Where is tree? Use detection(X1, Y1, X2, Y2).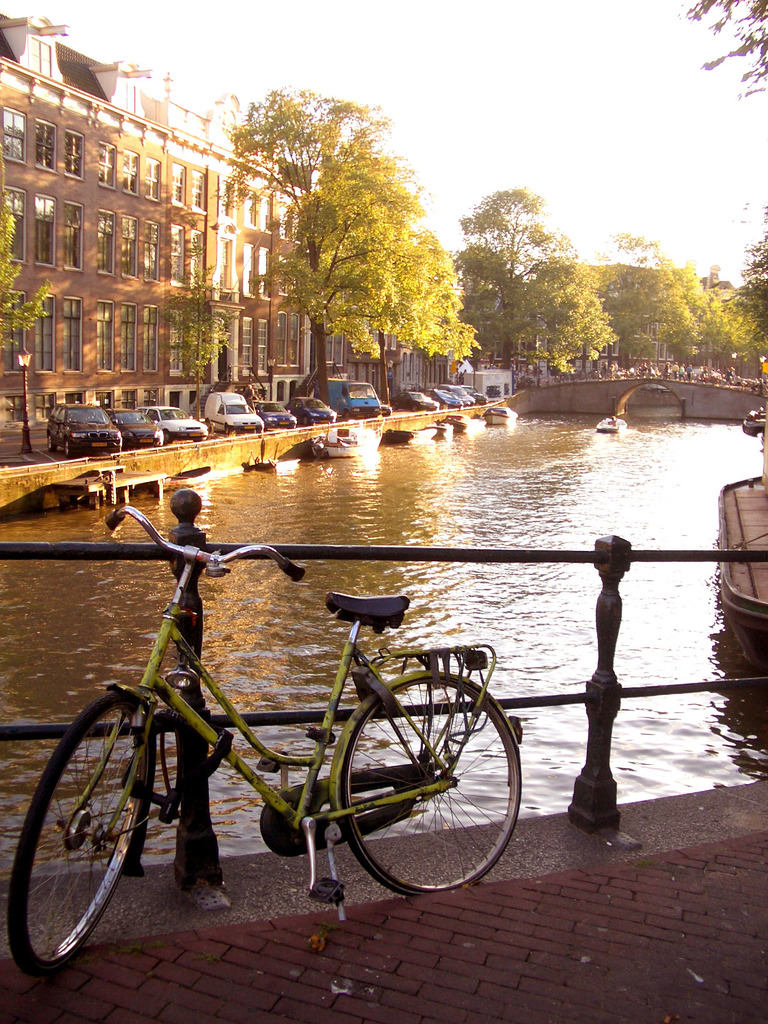
detection(458, 178, 613, 397).
